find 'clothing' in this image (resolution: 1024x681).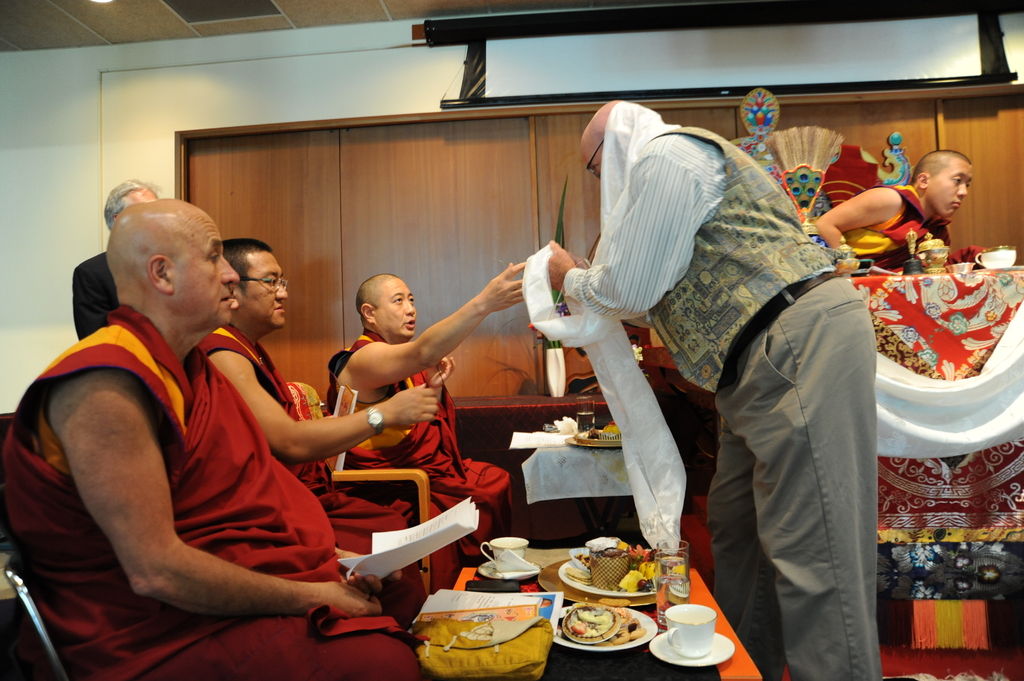
193,324,412,592.
